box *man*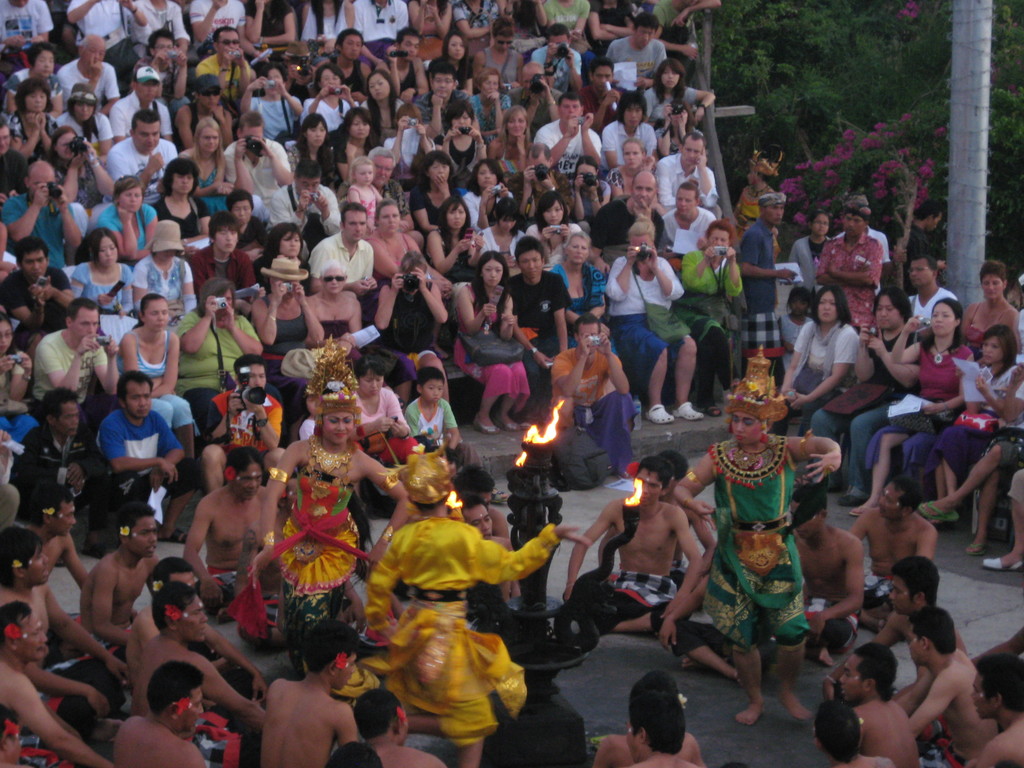
[left=131, top=582, right=265, bottom=727]
